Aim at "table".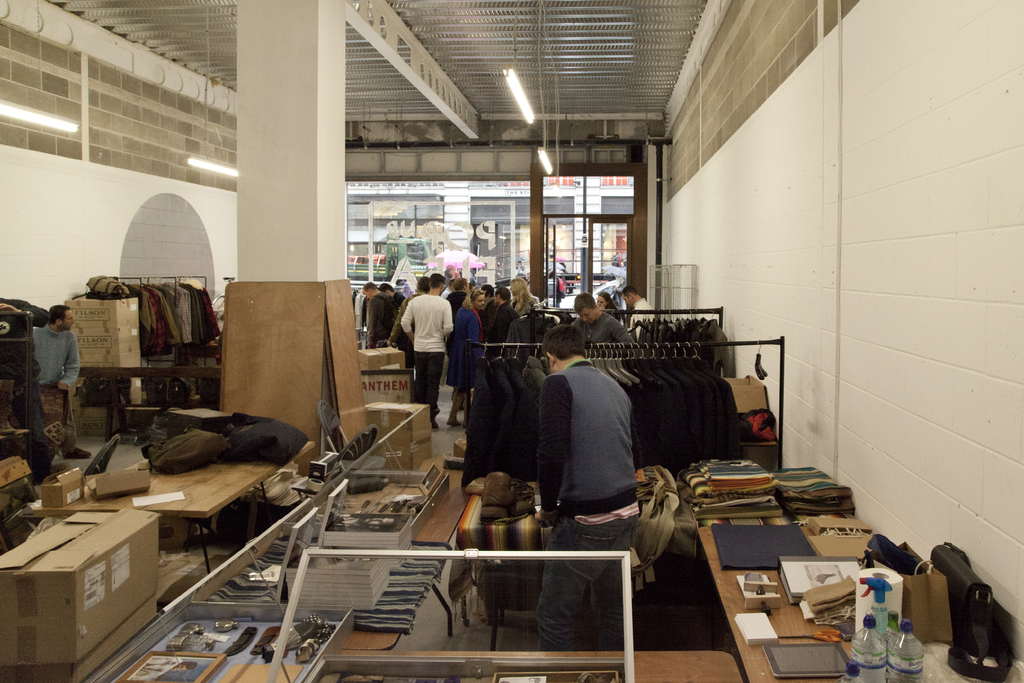
Aimed at 301 471 471 618.
